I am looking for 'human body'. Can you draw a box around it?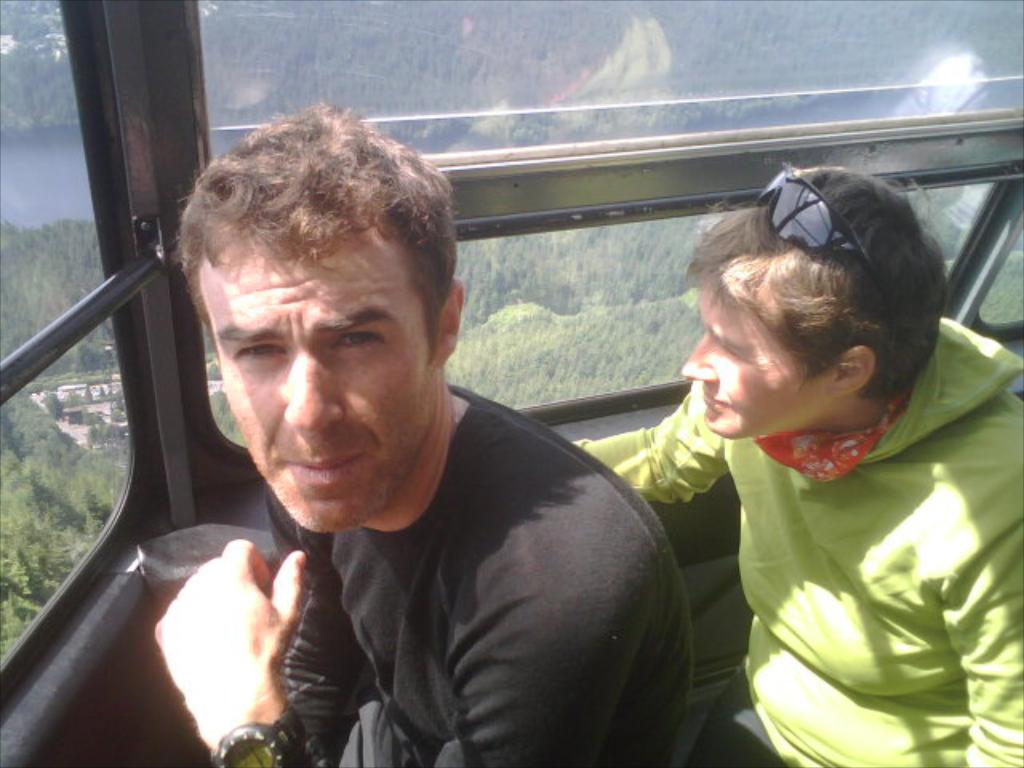
Sure, the bounding box is (x1=570, y1=315, x2=1022, y2=766).
